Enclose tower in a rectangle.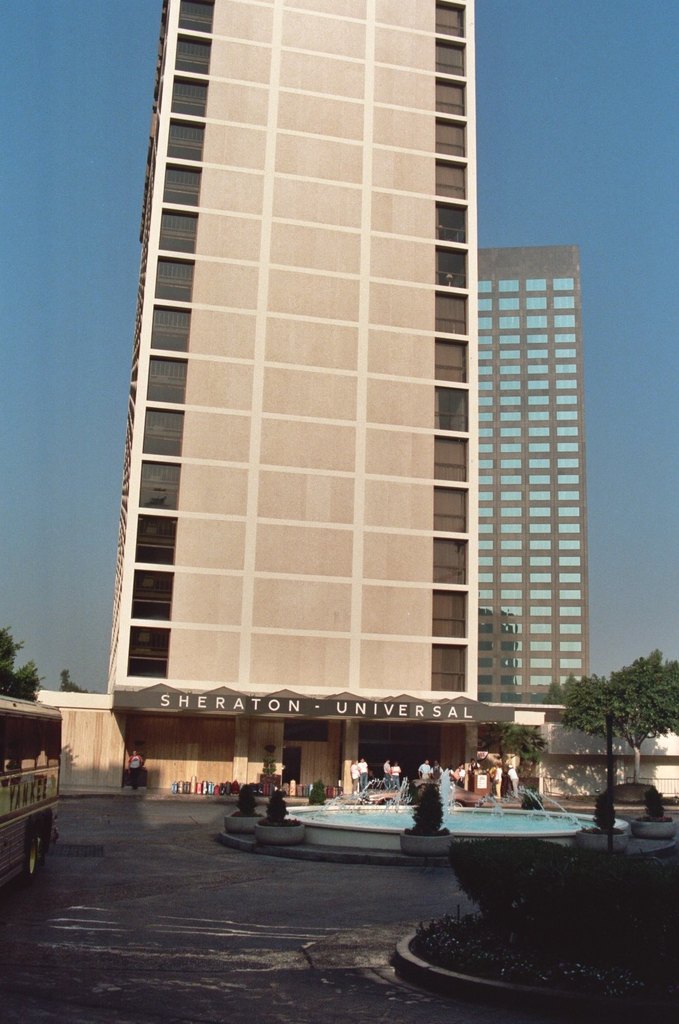
[x1=477, y1=232, x2=581, y2=749].
